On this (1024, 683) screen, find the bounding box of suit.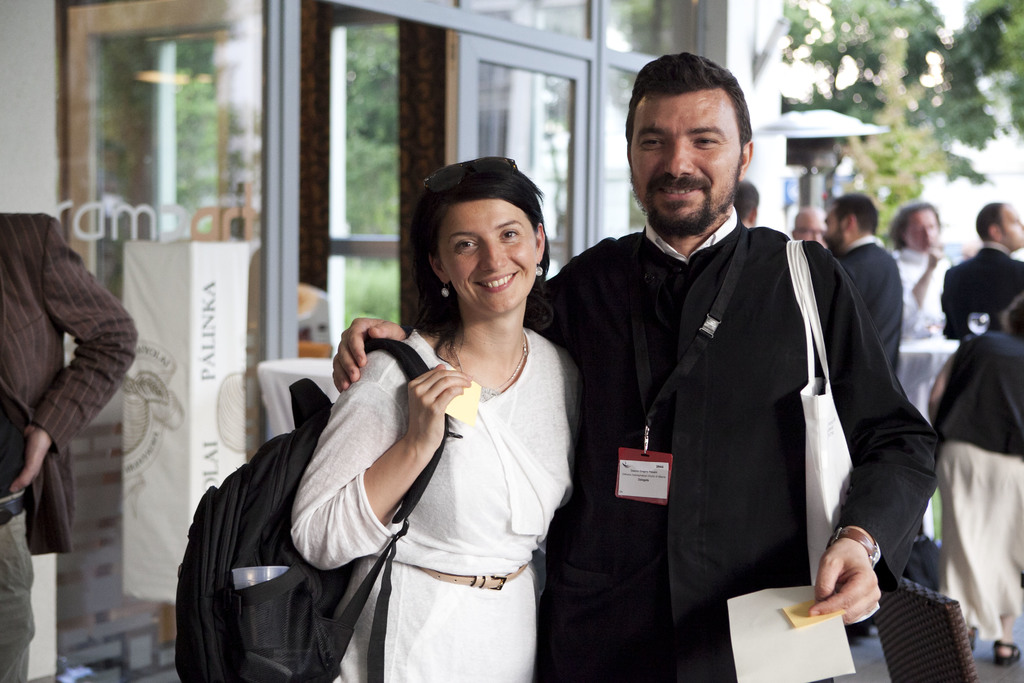
Bounding box: region(0, 210, 141, 682).
